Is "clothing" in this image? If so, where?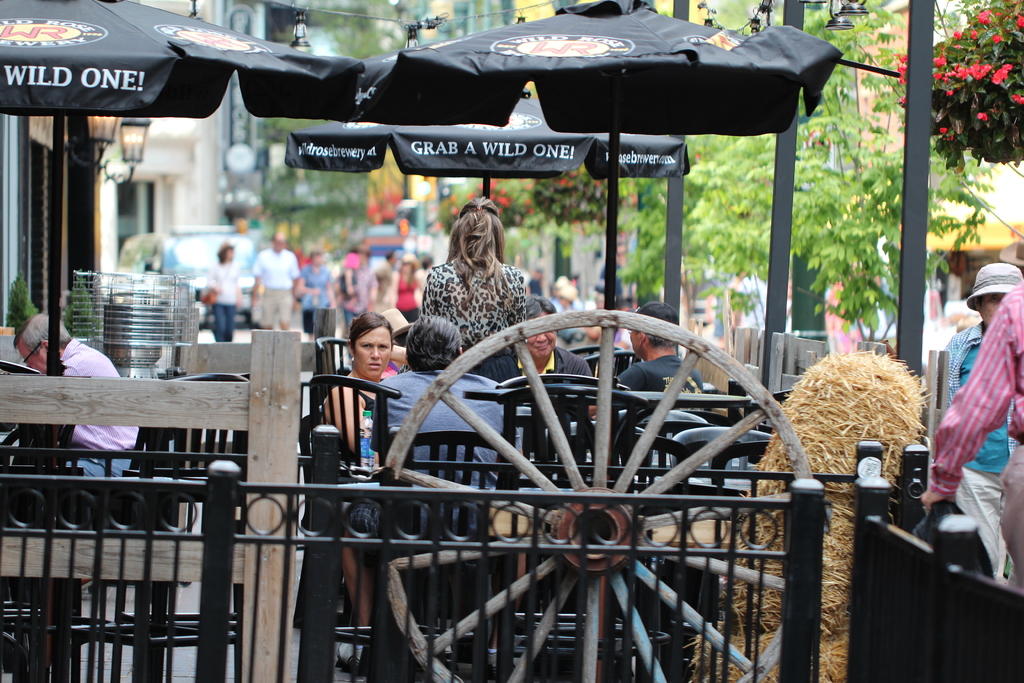
Yes, at pyautogui.locateOnScreen(301, 265, 334, 328).
